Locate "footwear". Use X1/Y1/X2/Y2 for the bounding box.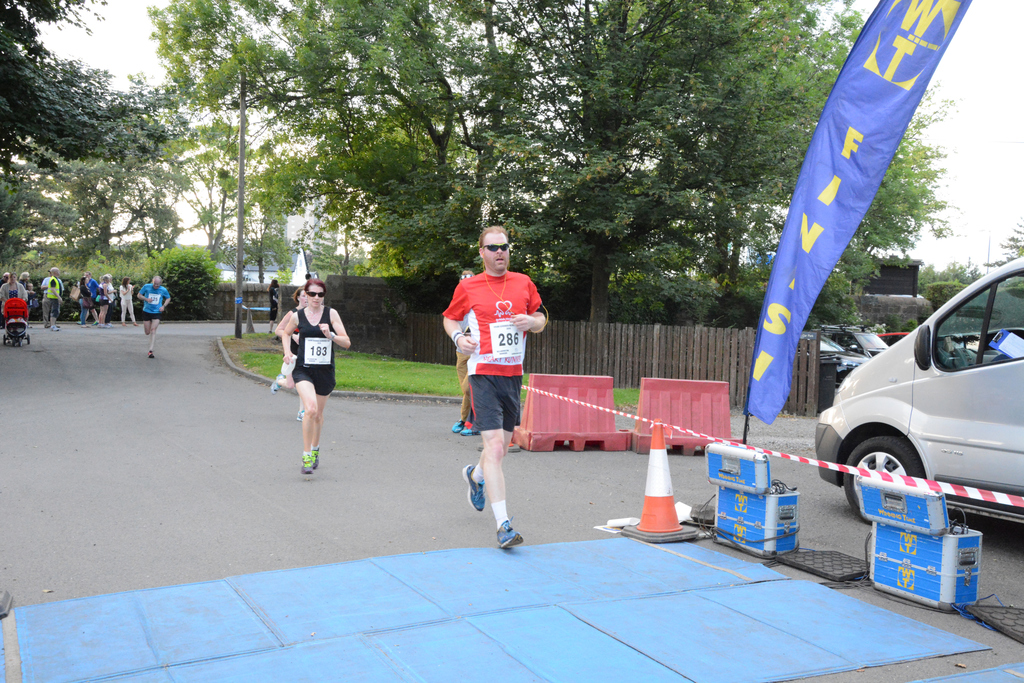
292/408/303/424.
